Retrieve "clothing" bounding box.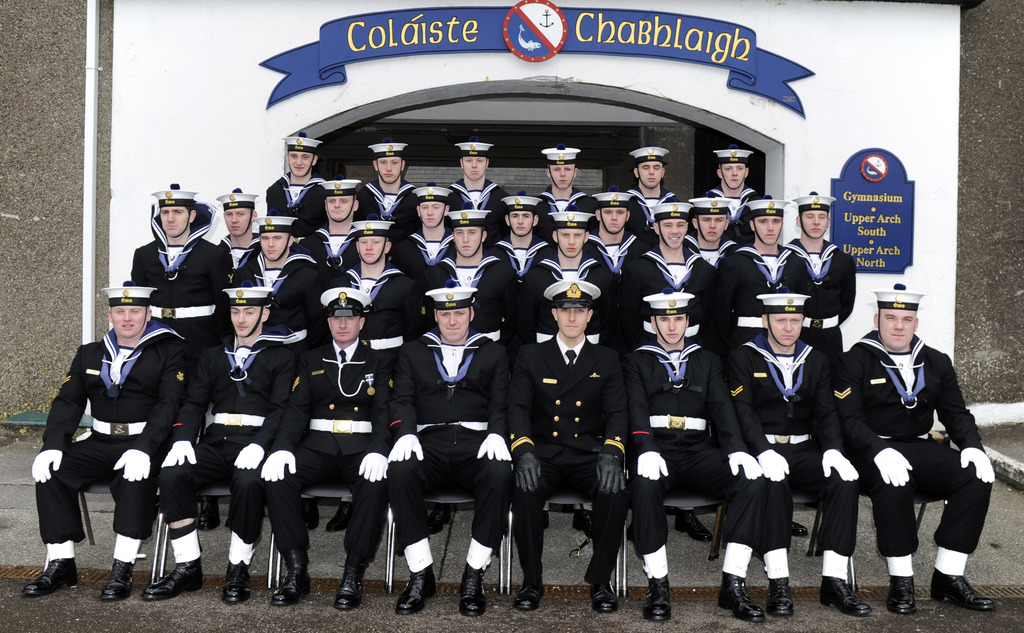
Bounding box: left=398, top=323, right=514, bottom=587.
